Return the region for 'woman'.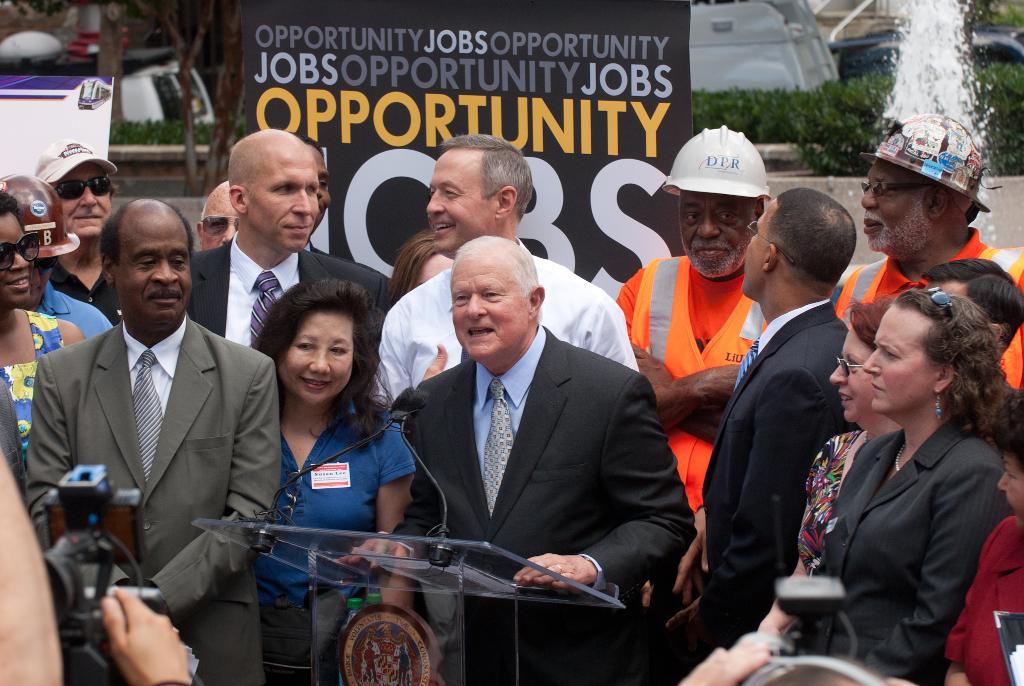
Rect(248, 280, 423, 685).
